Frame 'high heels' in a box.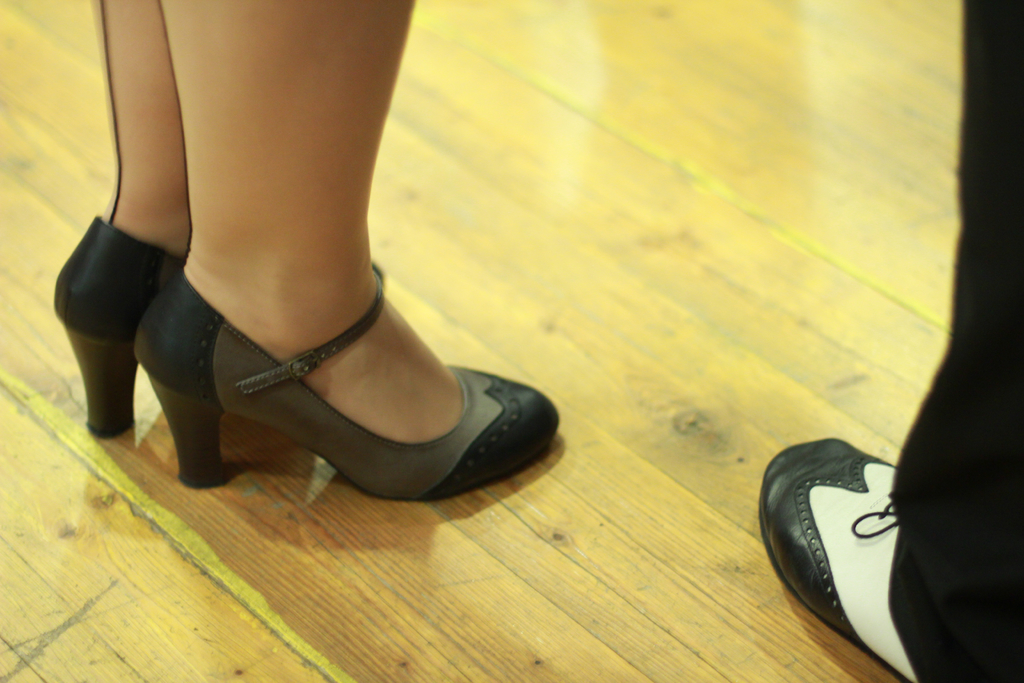
rect(50, 0, 193, 439).
